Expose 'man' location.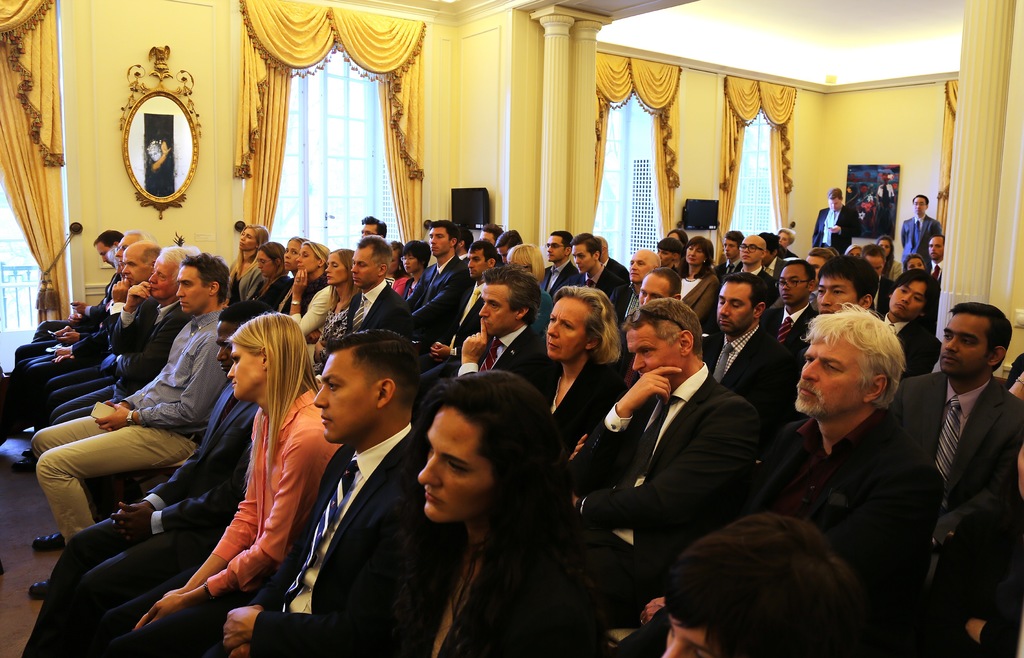
Exposed at 26:229:120:335.
